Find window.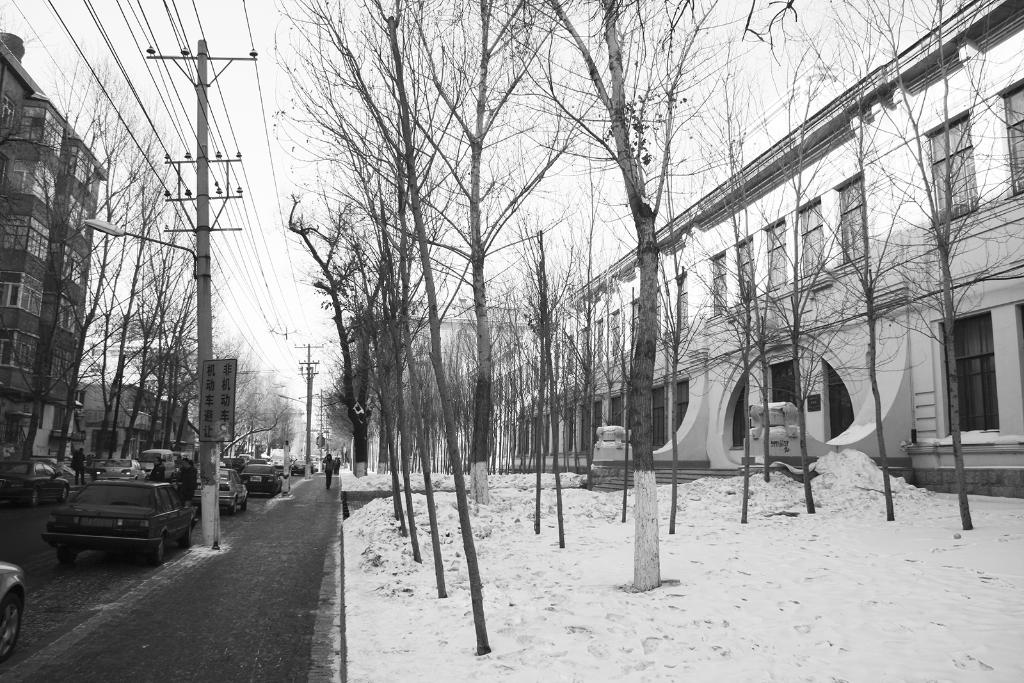
region(737, 234, 752, 298).
